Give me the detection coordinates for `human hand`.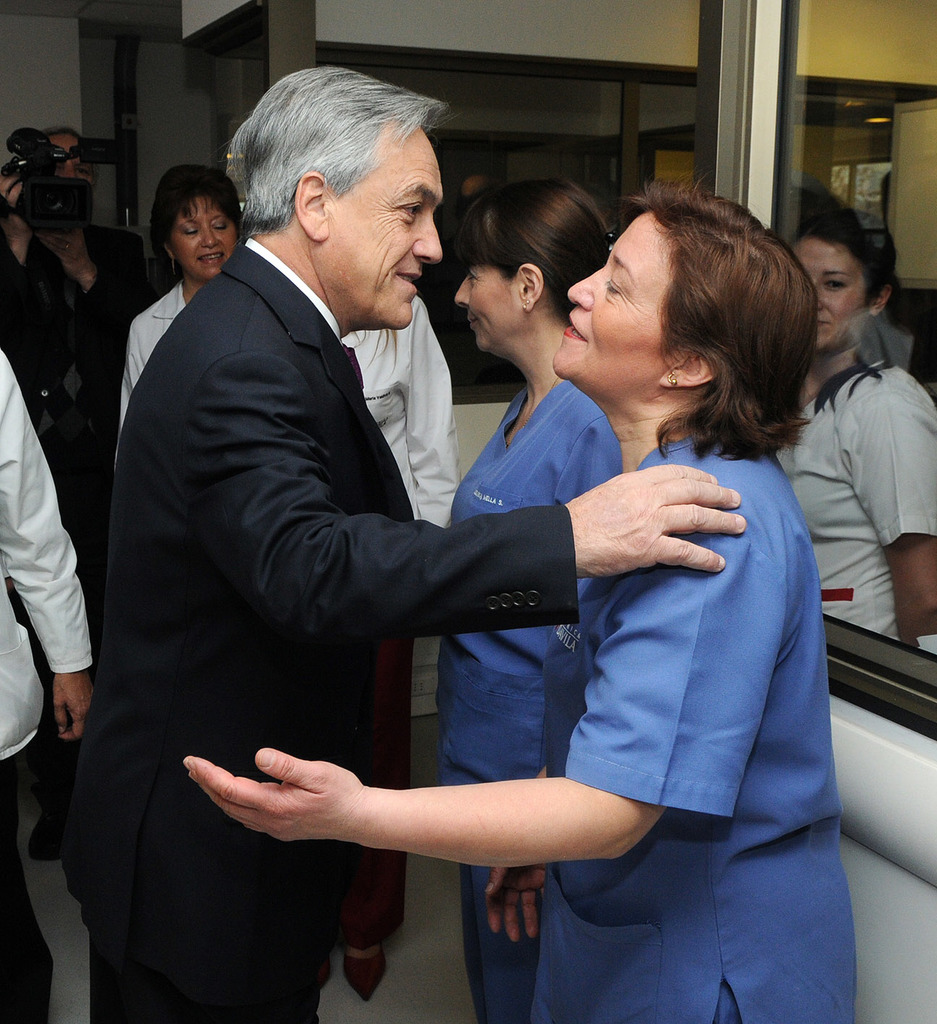
pyautogui.locateOnScreen(570, 461, 747, 579).
